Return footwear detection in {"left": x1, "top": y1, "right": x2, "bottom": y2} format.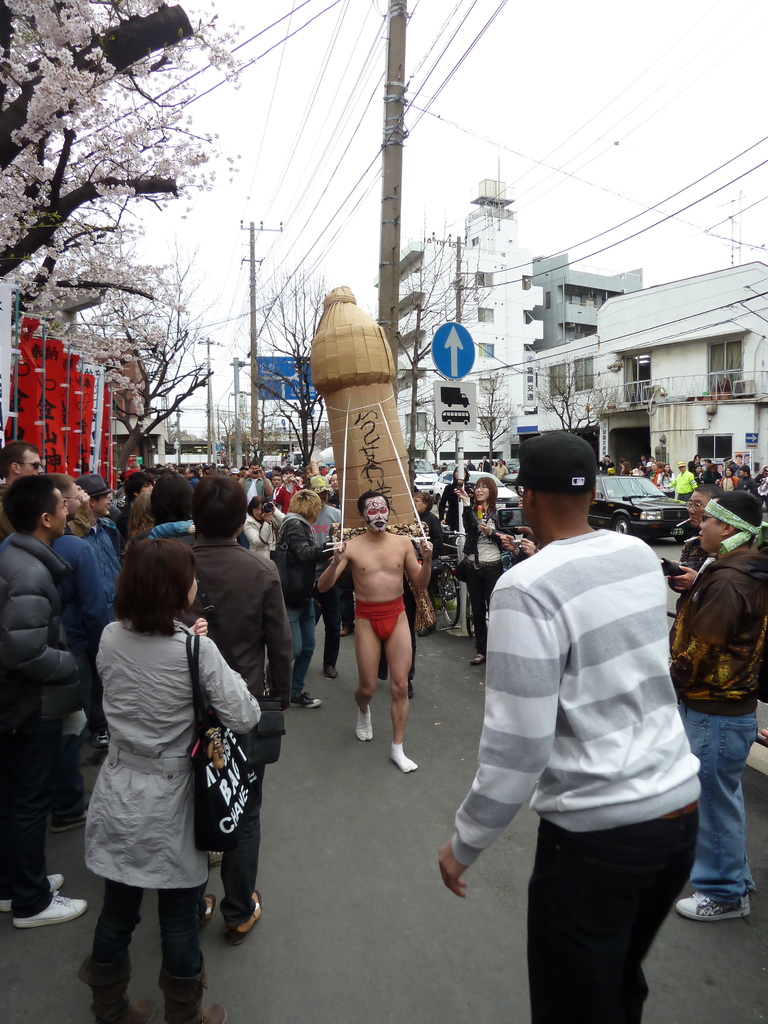
{"left": 298, "top": 689, "right": 321, "bottom": 701}.
